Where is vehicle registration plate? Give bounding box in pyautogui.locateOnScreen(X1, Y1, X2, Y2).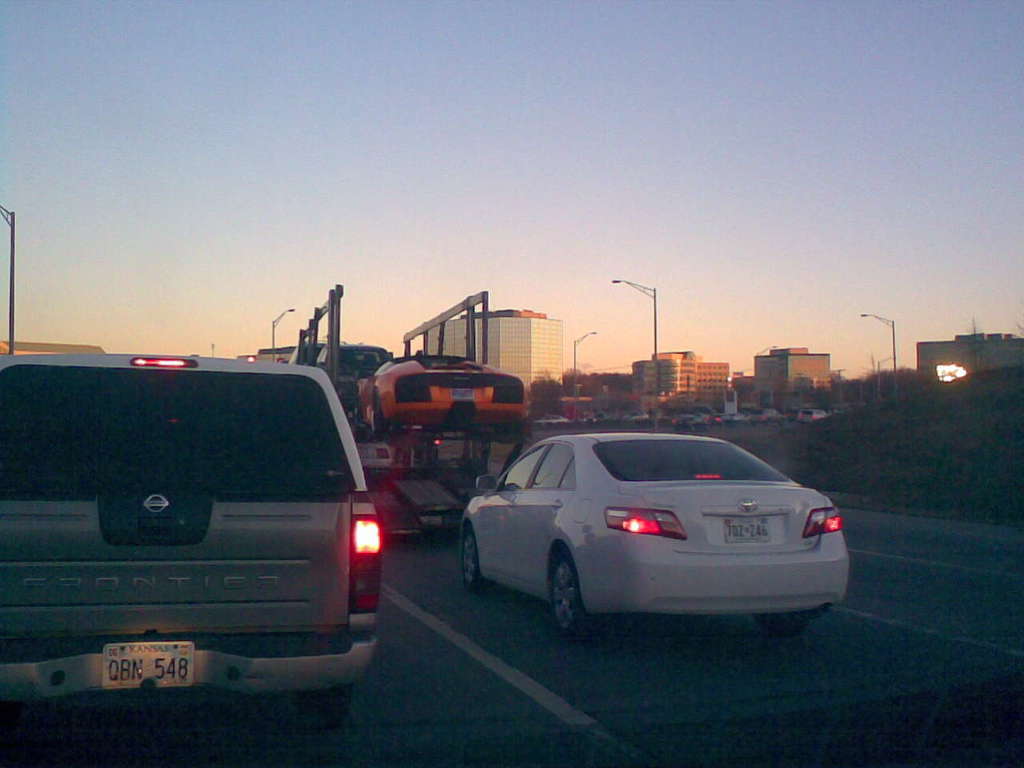
pyautogui.locateOnScreen(80, 645, 197, 710).
